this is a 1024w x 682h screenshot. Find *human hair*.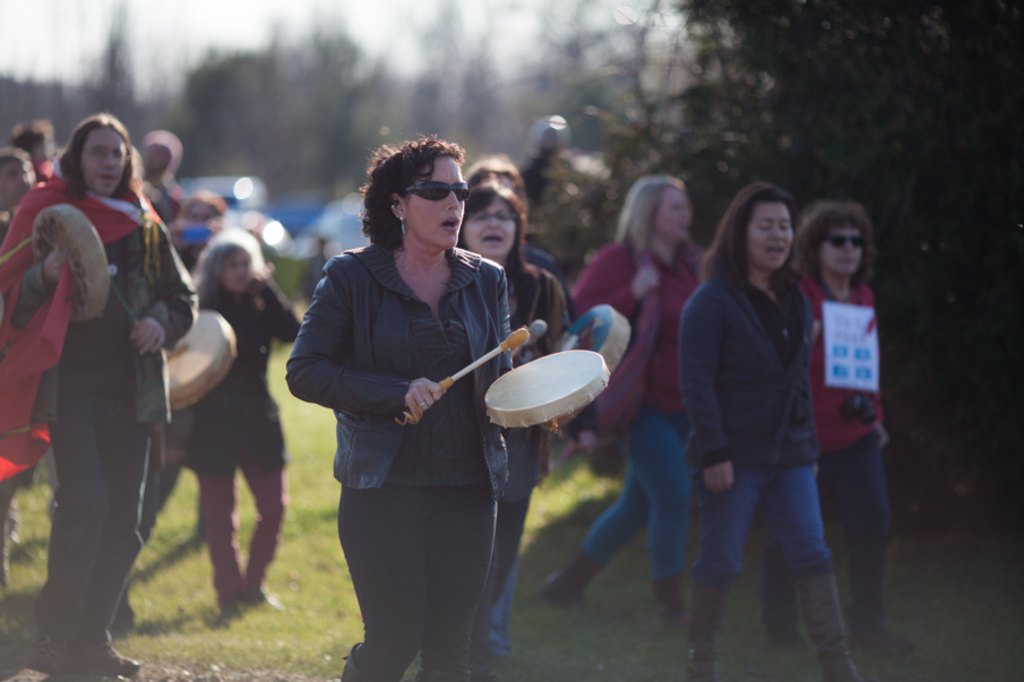
Bounding box: detection(464, 182, 541, 293).
